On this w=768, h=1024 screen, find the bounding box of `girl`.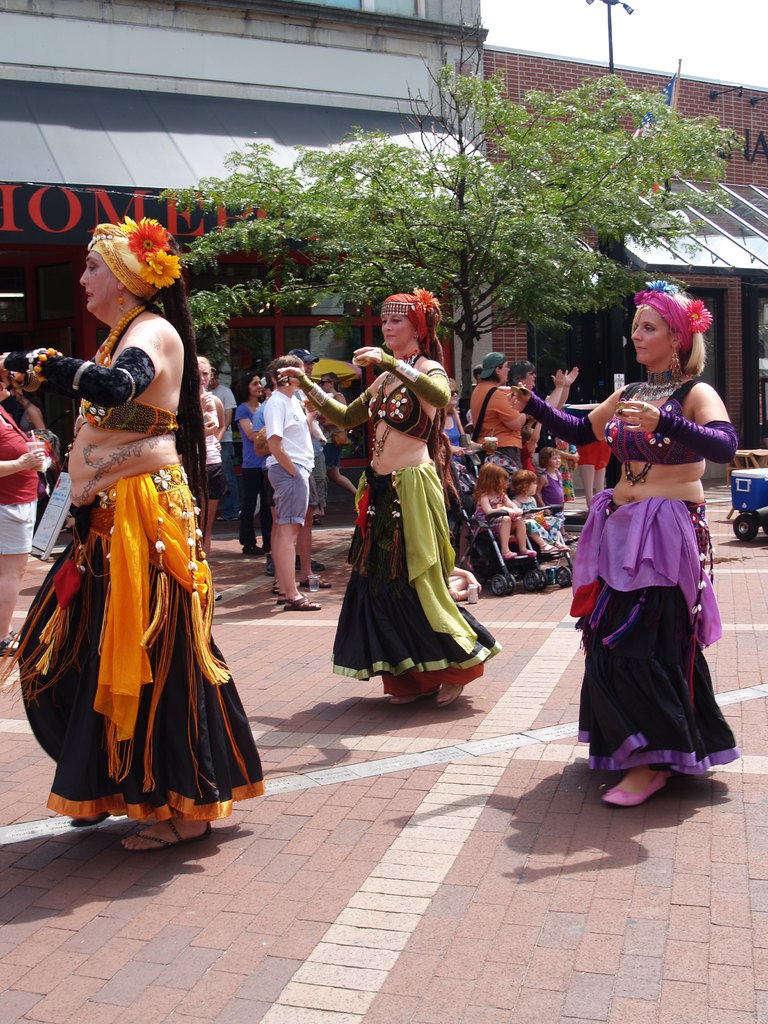
Bounding box: <region>469, 463, 531, 564</region>.
